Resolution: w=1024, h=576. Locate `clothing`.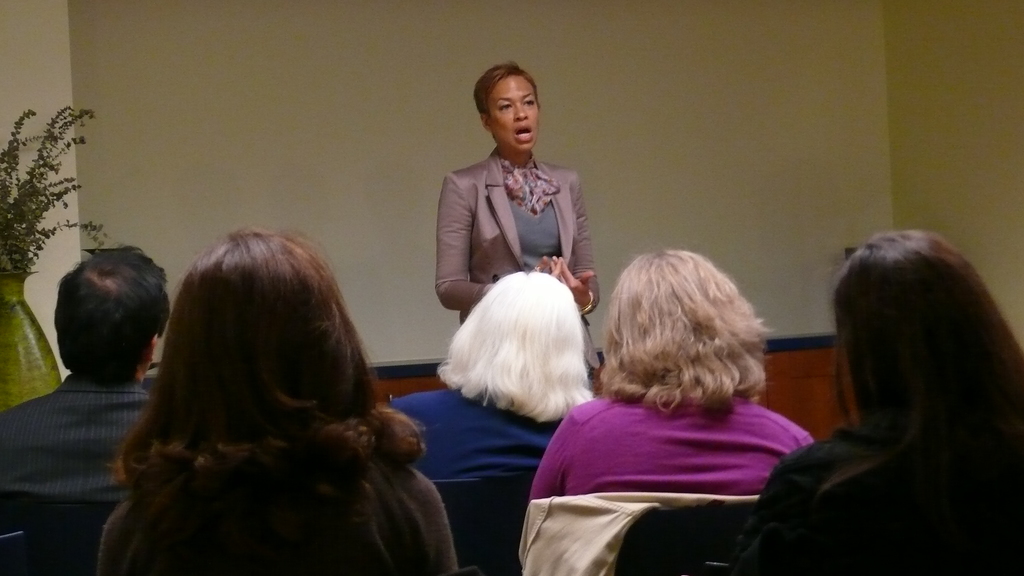
box(744, 421, 876, 575).
